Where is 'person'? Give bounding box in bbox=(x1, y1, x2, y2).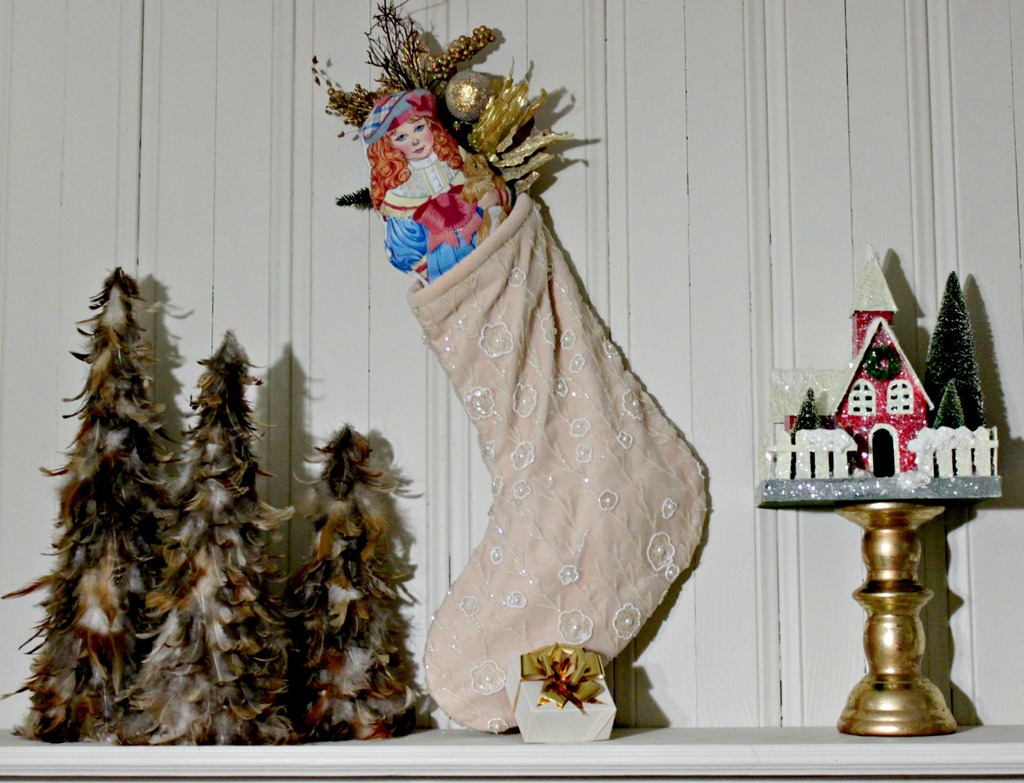
bbox=(385, 90, 511, 284).
